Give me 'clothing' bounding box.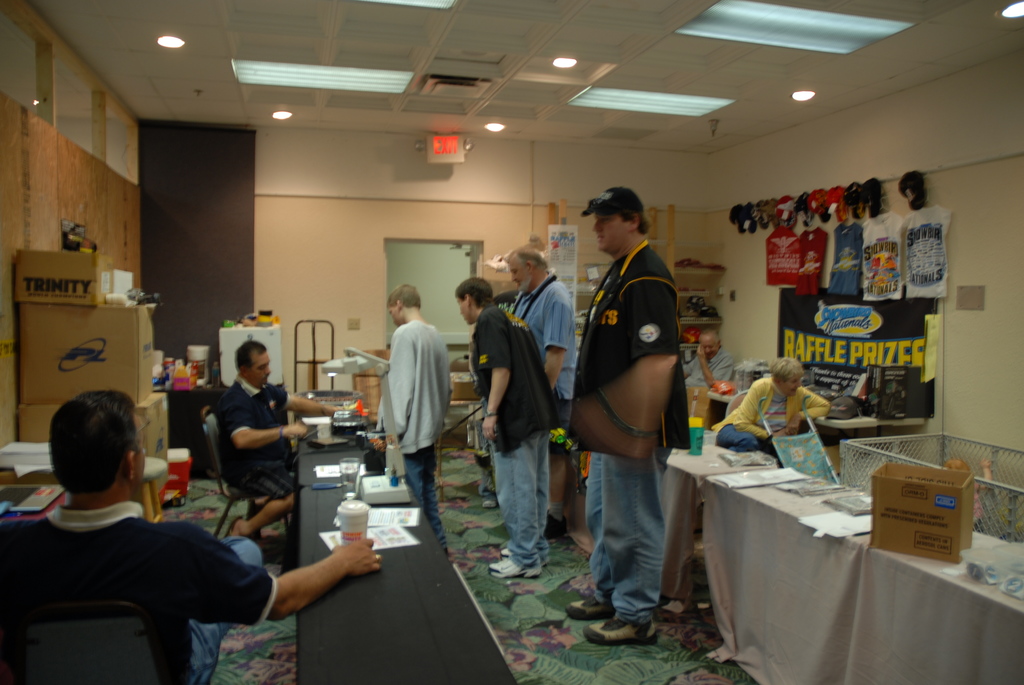
detection(710, 374, 829, 450).
